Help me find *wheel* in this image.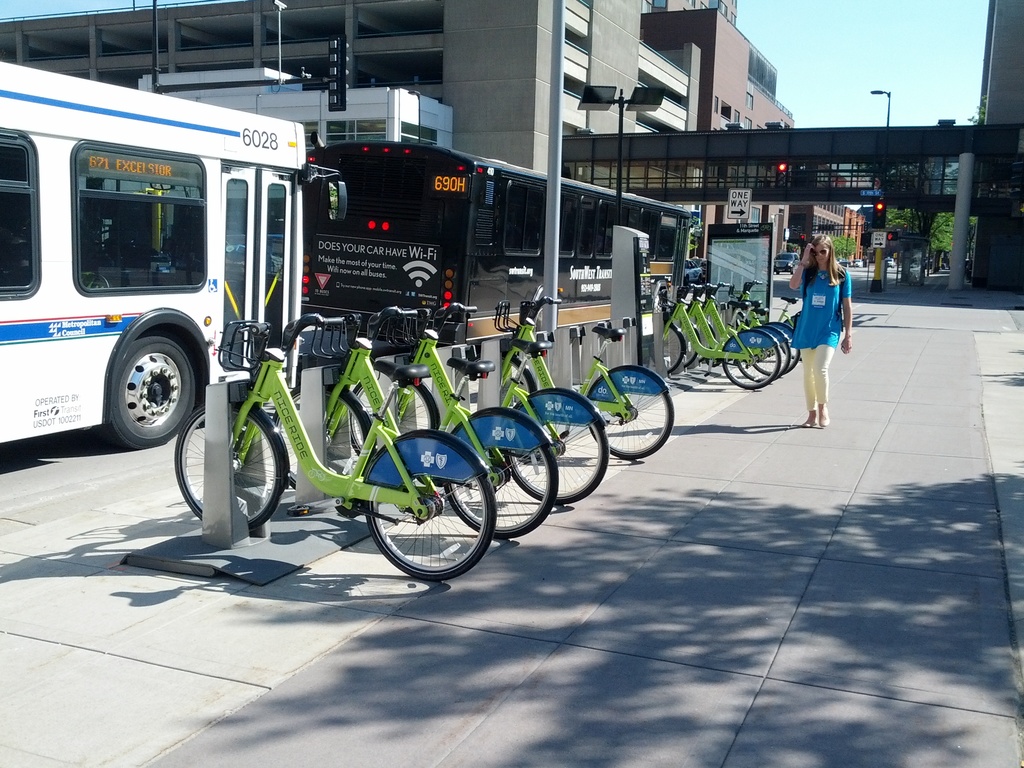
Found it: [648, 318, 678, 373].
